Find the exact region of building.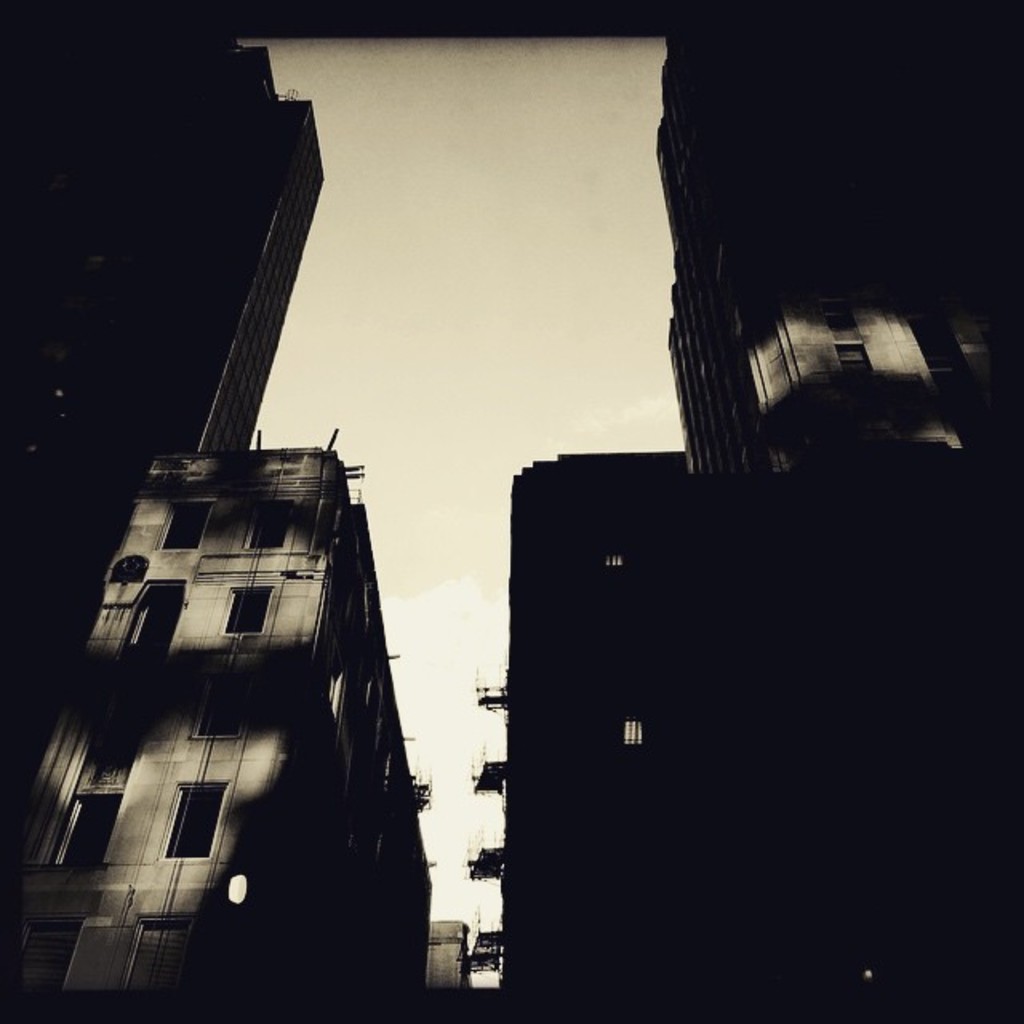
Exact region: bbox=(461, 450, 816, 1022).
